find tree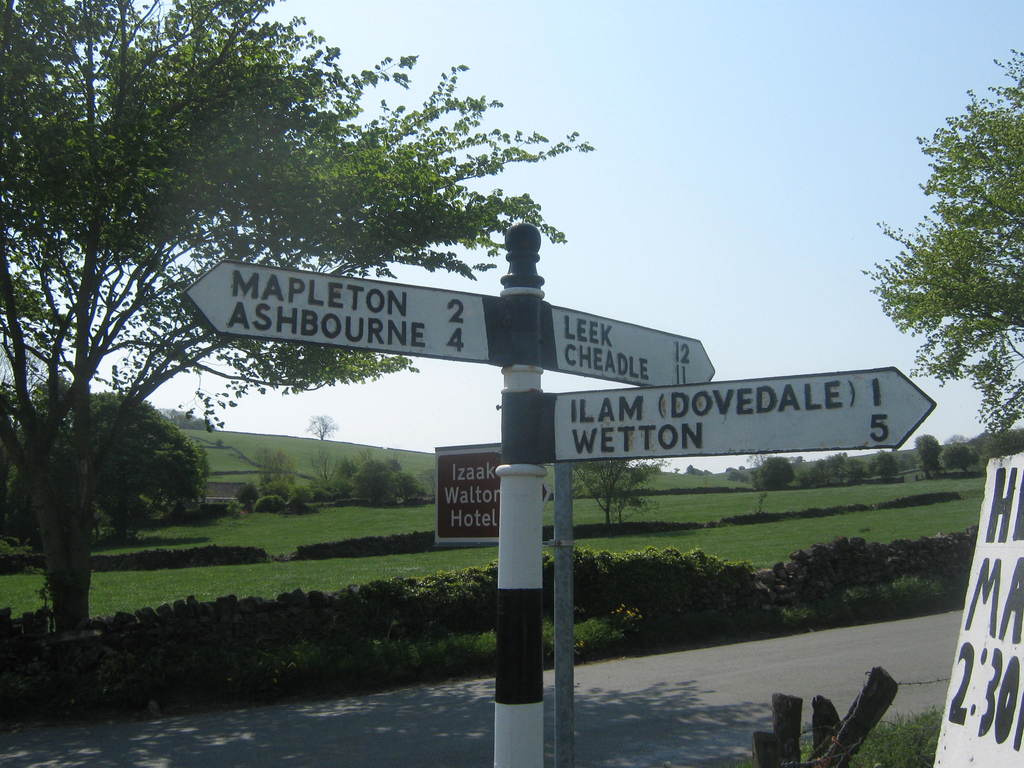
(8, 388, 219, 563)
